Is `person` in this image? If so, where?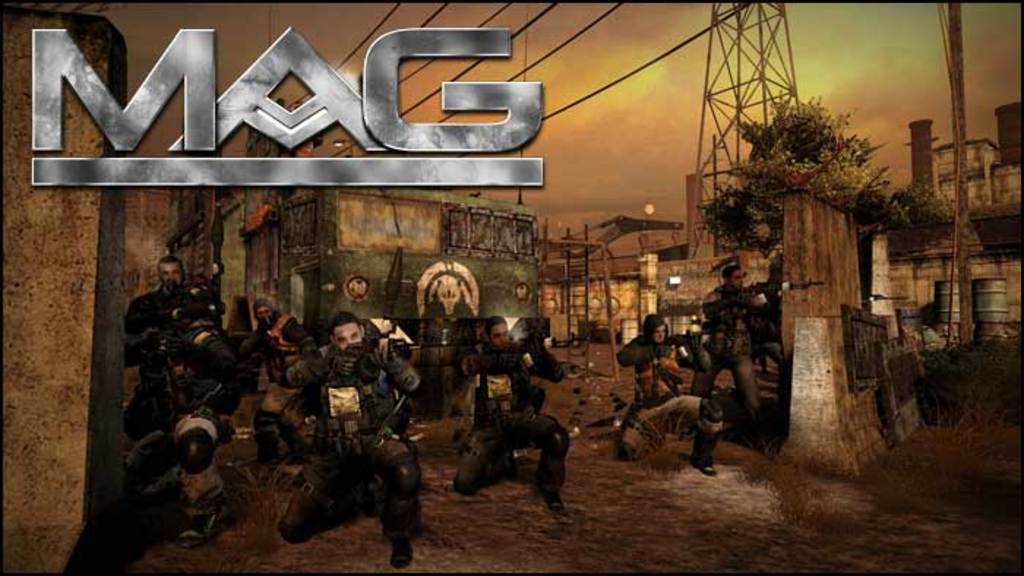
Yes, at crop(616, 311, 718, 478).
